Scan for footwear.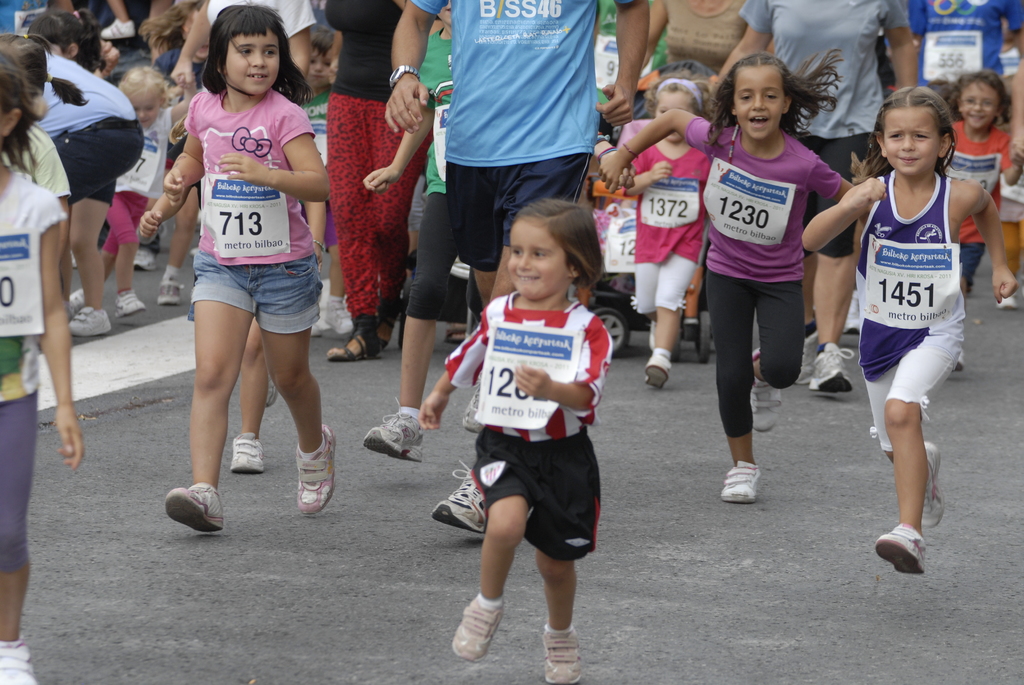
Scan result: 724,466,763,503.
